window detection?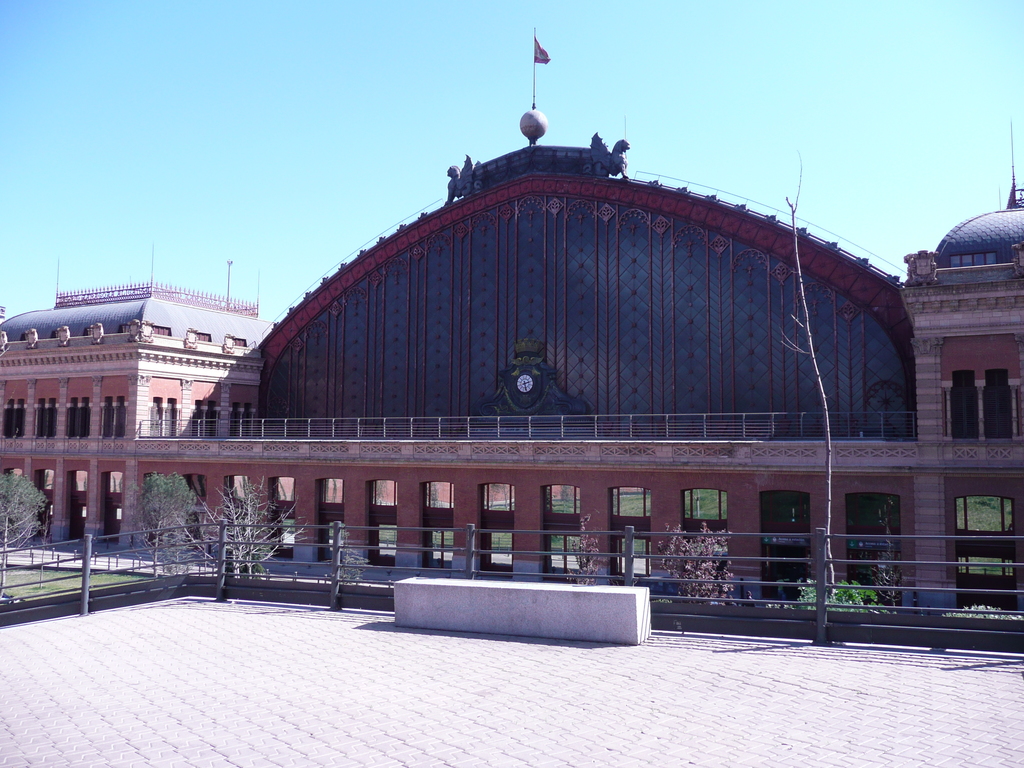
[x1=222, y1=474, x2=255, y2=554]
